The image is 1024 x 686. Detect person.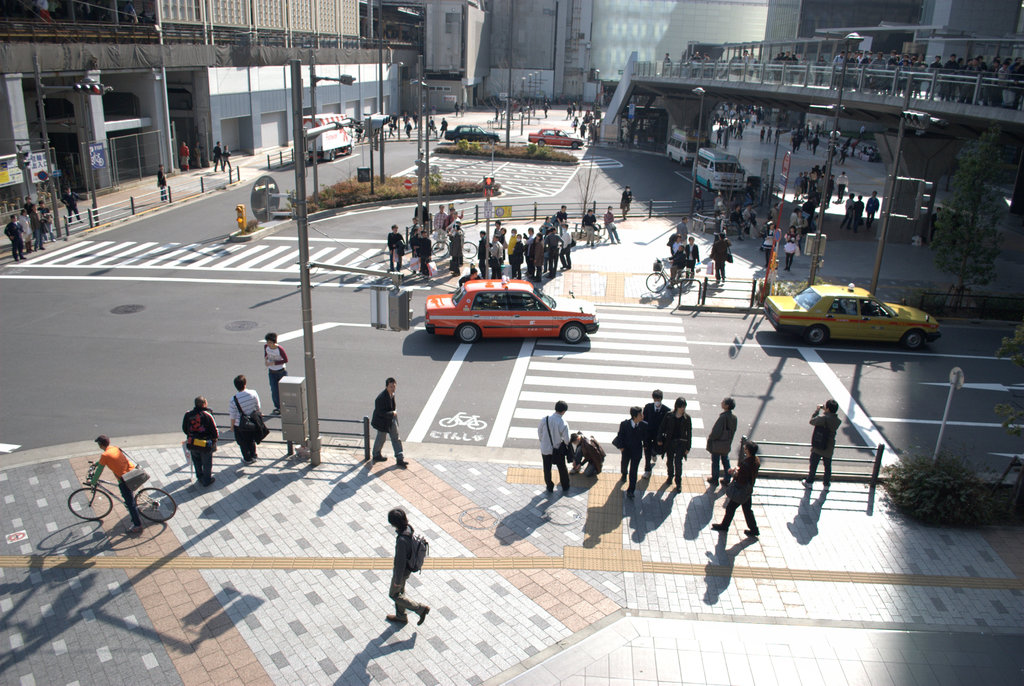
Detection: 414/232/438/273.
